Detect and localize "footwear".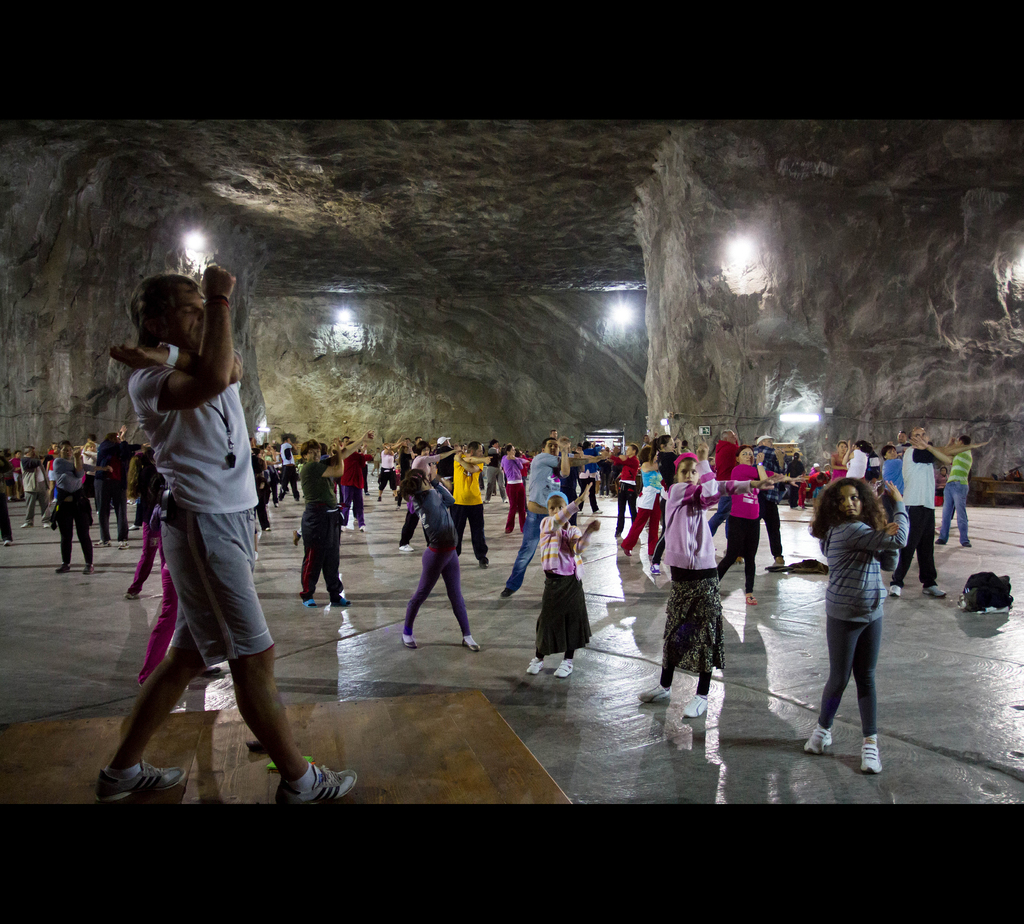
Localized at 924:586:946:598.
